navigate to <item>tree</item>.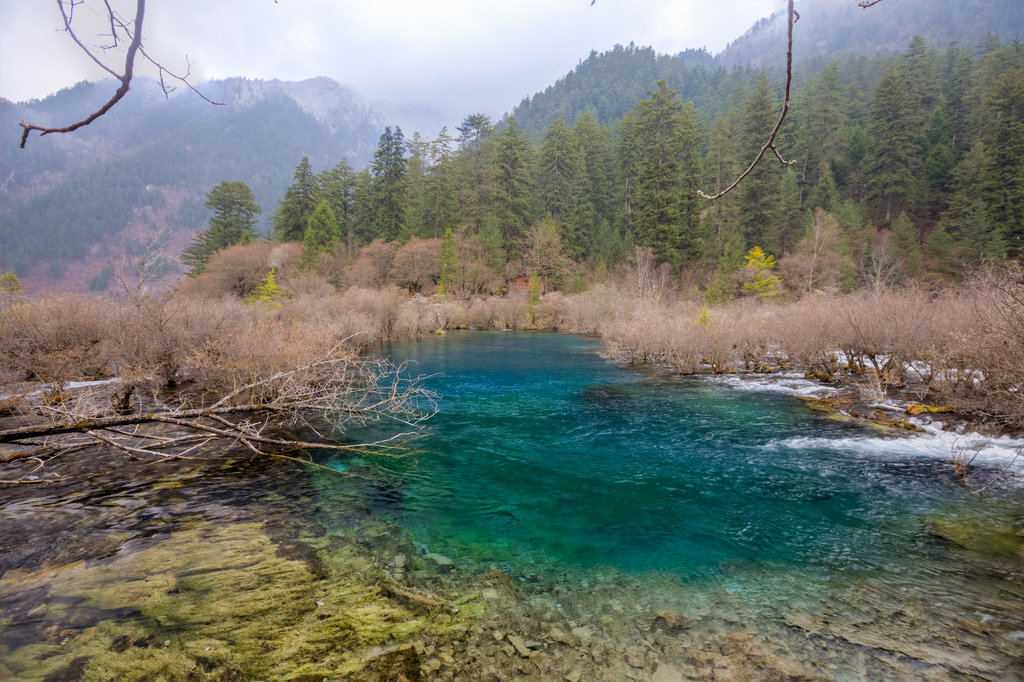
Navigation target: region(180, 172, 260, 275).
